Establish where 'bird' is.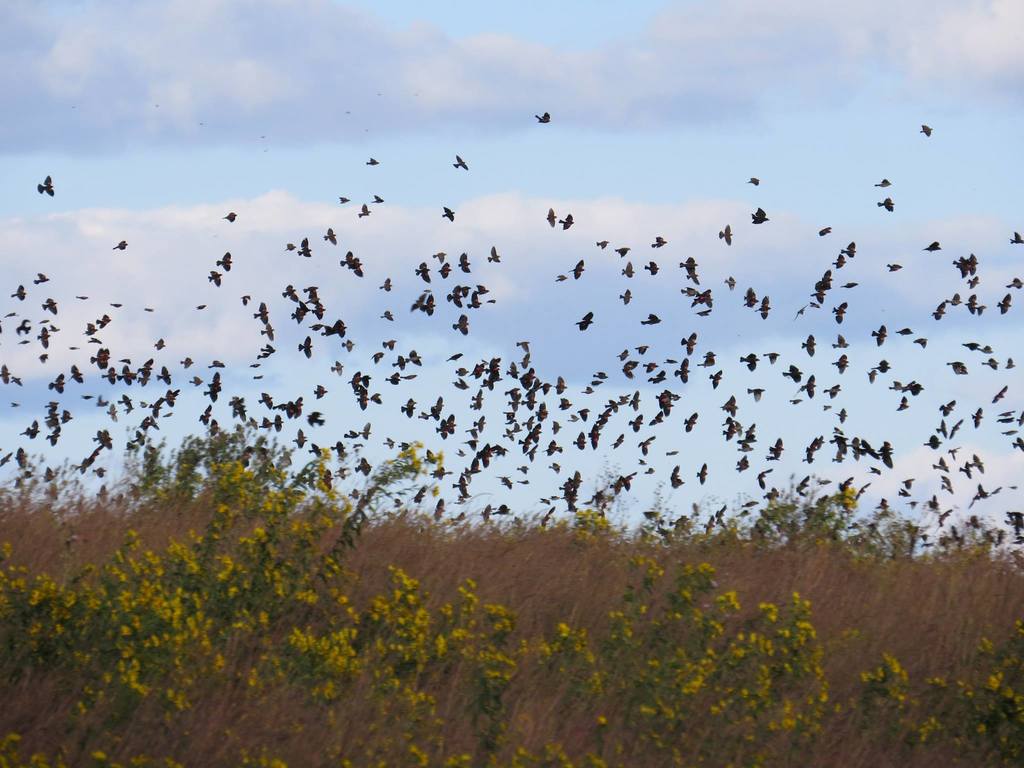
Established at bbox=(189, 372, 204, 389).
